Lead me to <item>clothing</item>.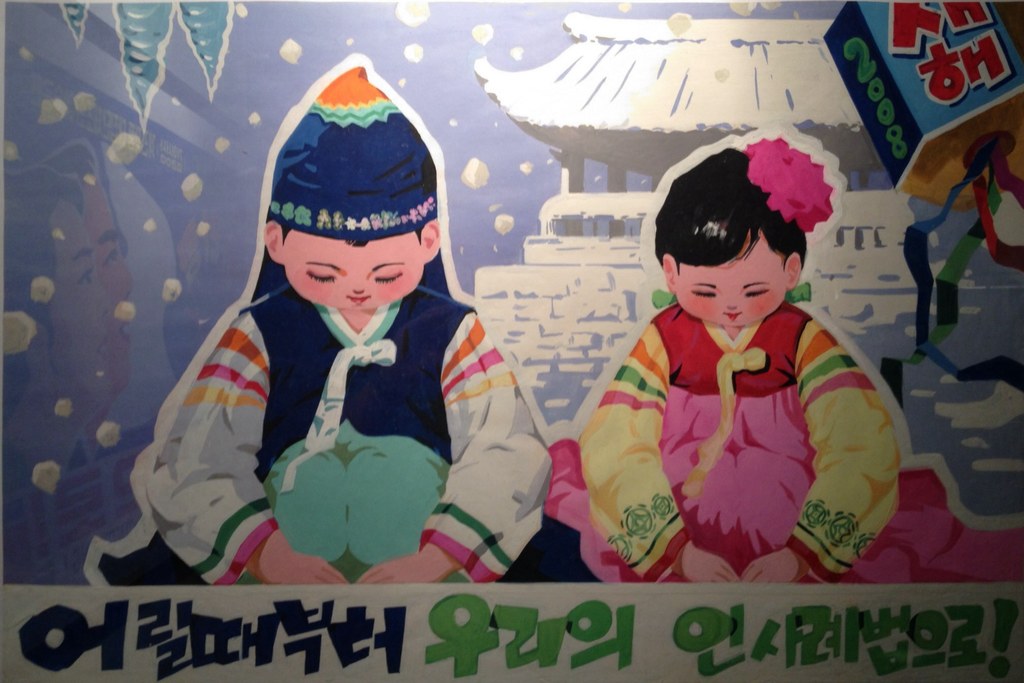
Lead to <bbox>145, 54, 559, 591</bbox>.
